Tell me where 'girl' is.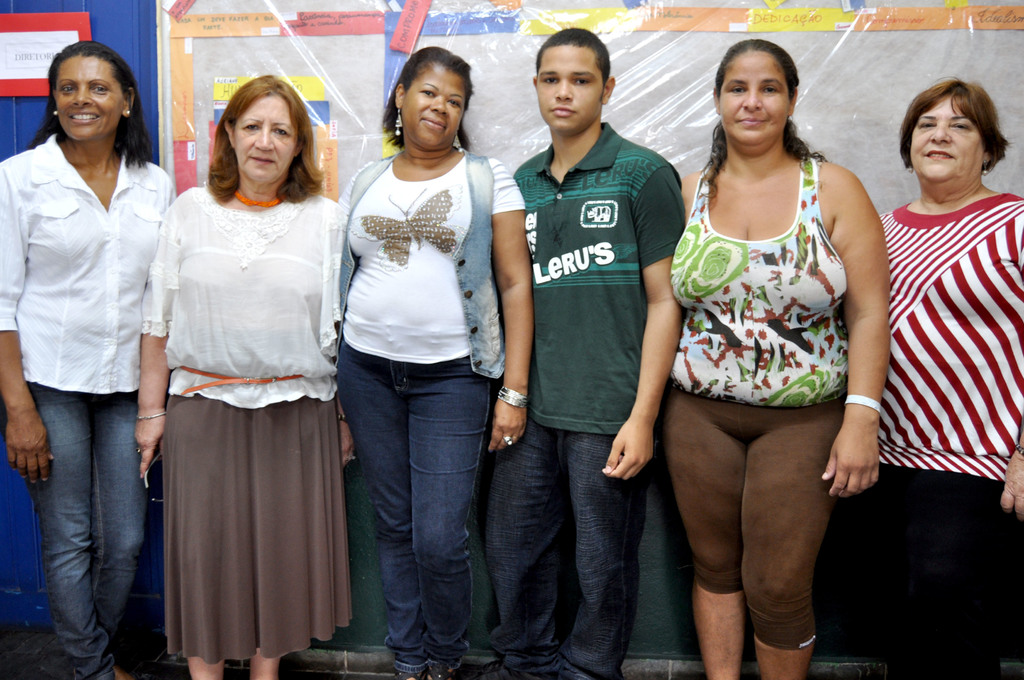
'girl' is at Rect(329, 44, 535, 679).
